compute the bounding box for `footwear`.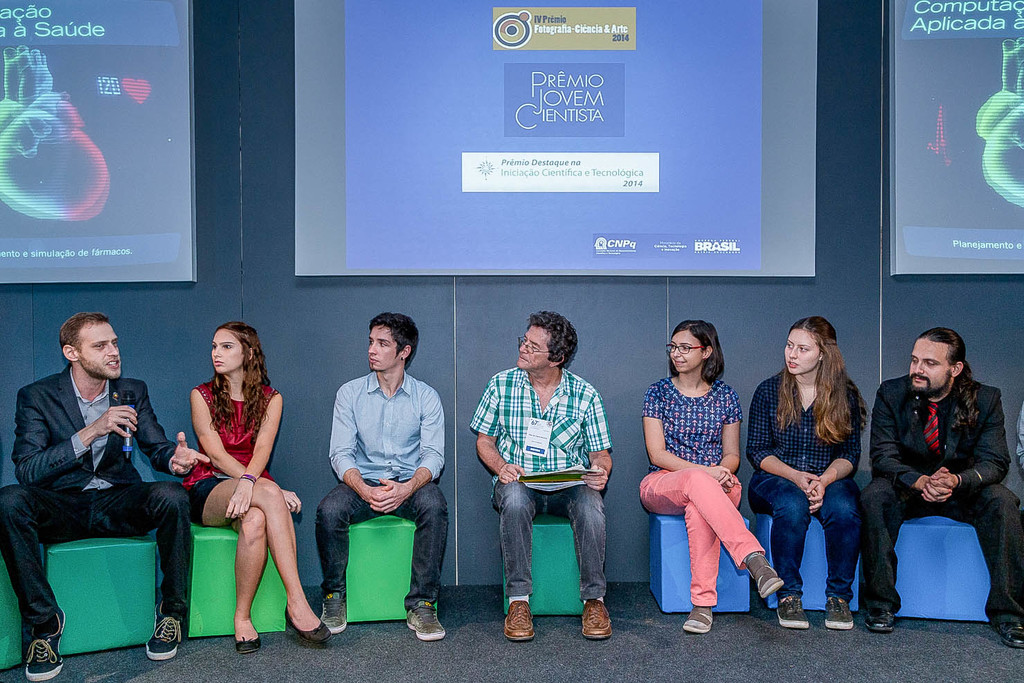
region(742, 549, 784, 601).
